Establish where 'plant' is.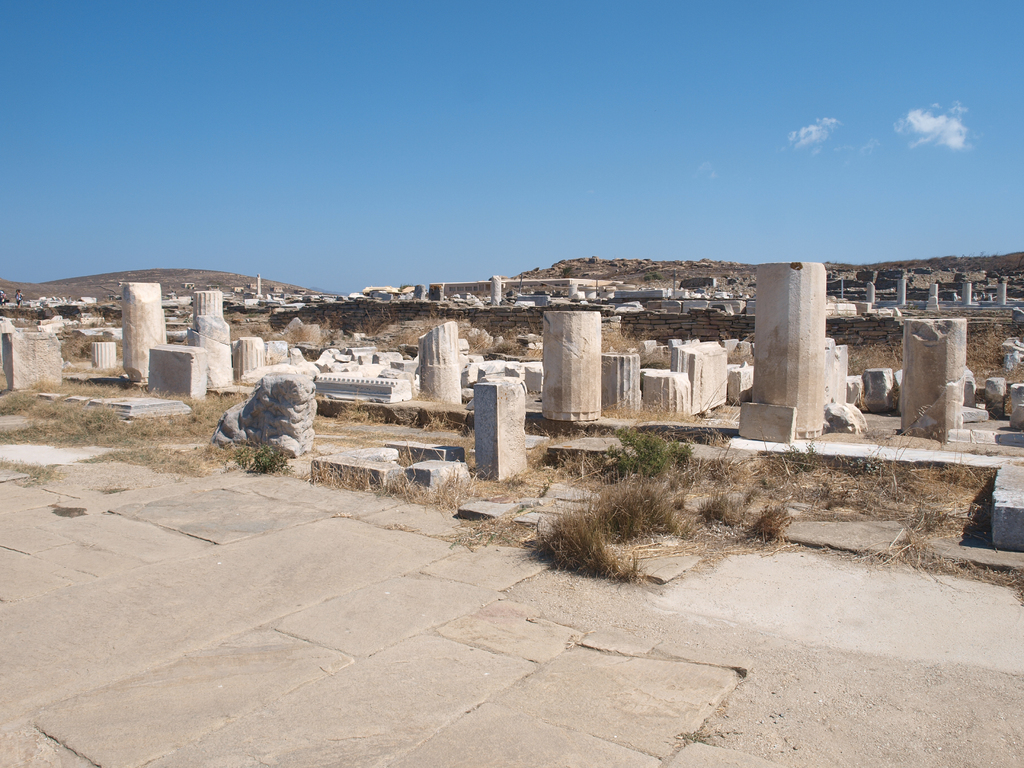
Established at <box>687,435,751,490</box>.
